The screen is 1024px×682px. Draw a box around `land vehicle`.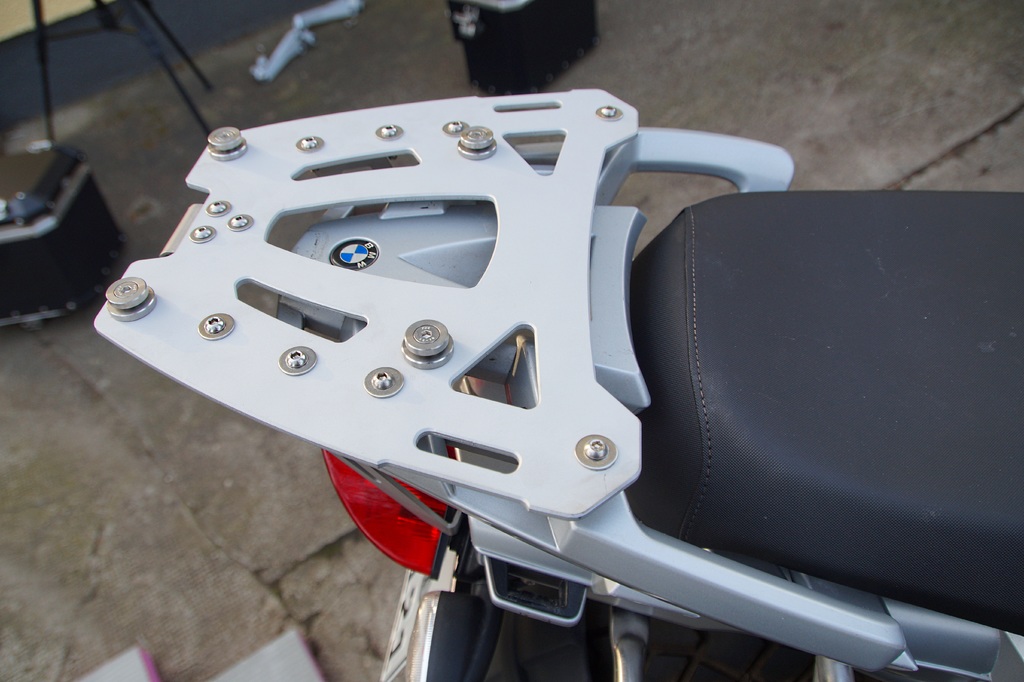
rect(87, 83, 1023, 681).
